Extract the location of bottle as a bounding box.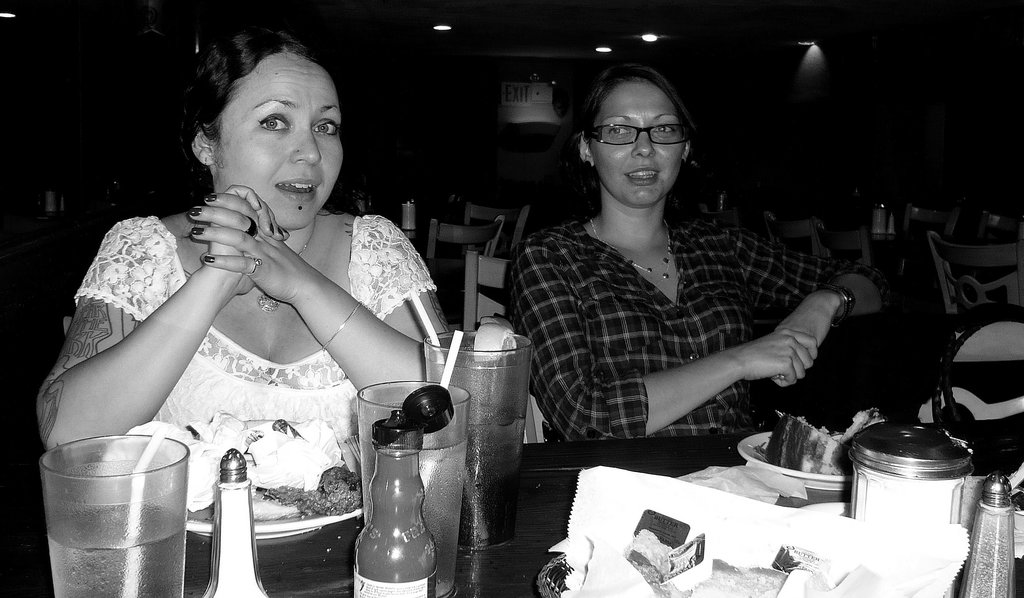
BBox(354, 385, 455, 597).
